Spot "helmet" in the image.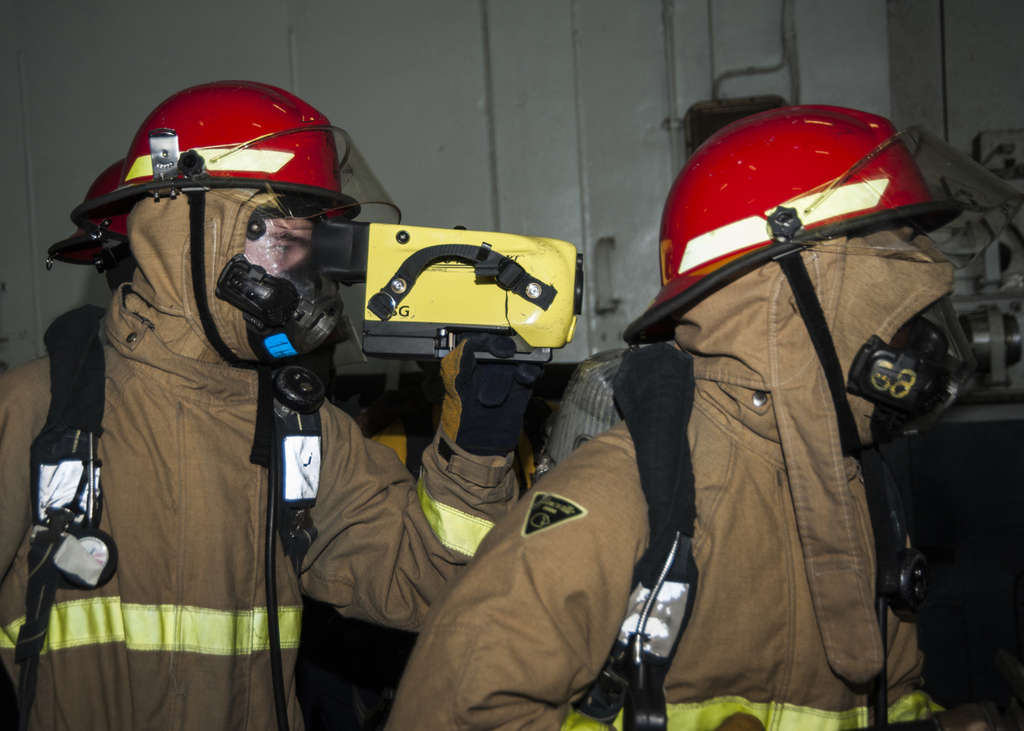
"helmet" found at select_region(634, 89, 1023, 451).
